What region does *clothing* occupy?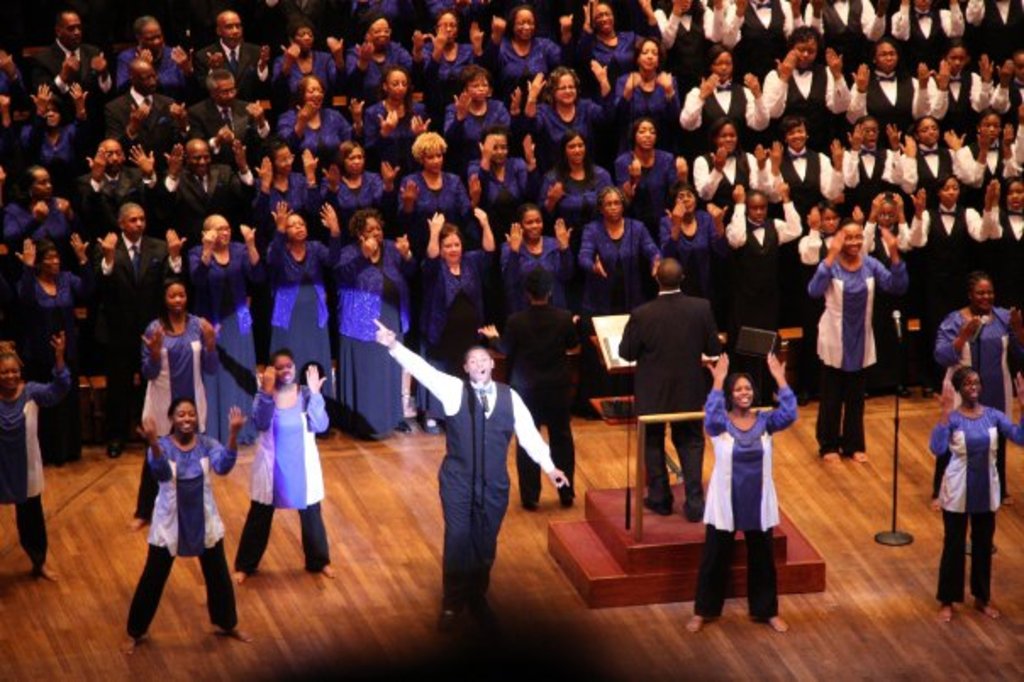
box(610, 148, 683, 246).
